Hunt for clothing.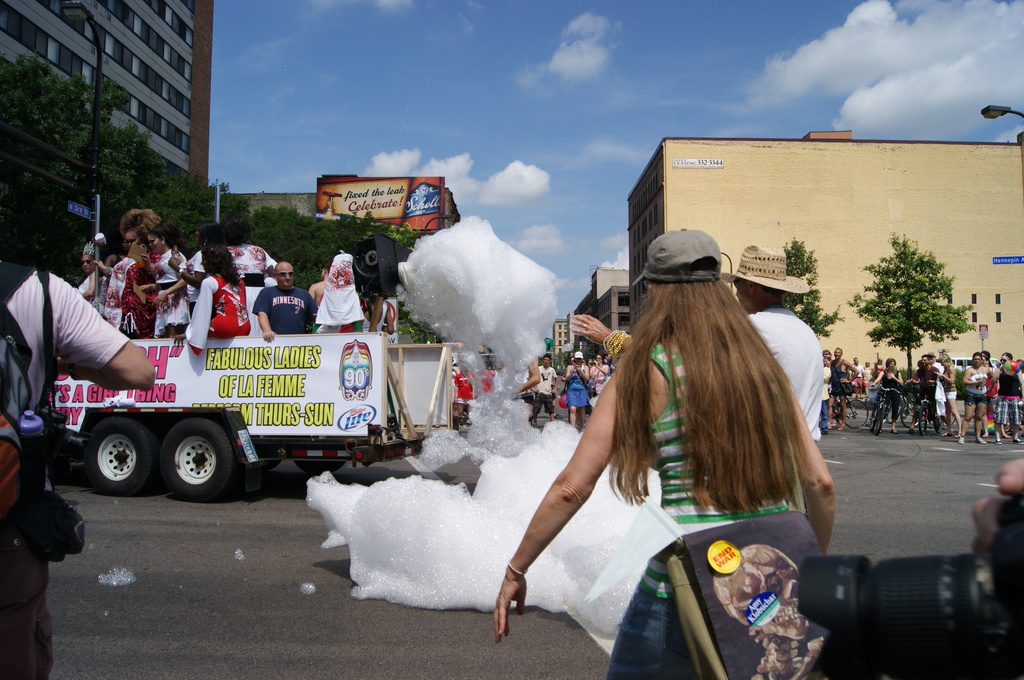
Hunted down at locate(361, 304, 386, 330).
